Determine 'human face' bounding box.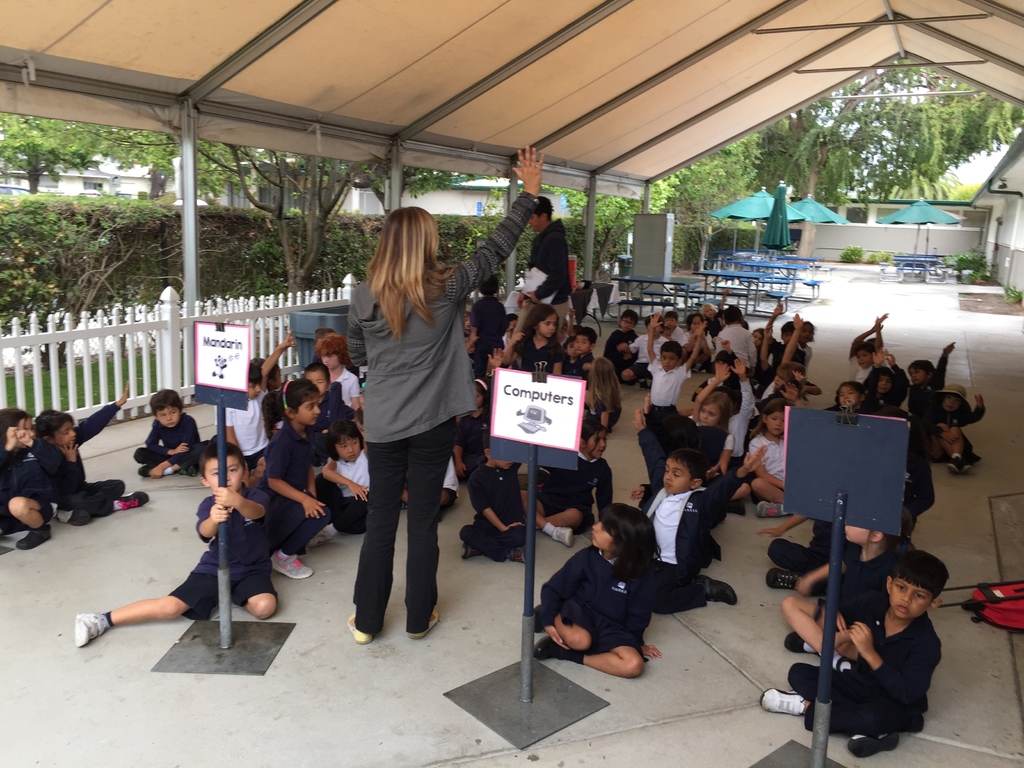
Determined: 767, 410, 786, 435.
